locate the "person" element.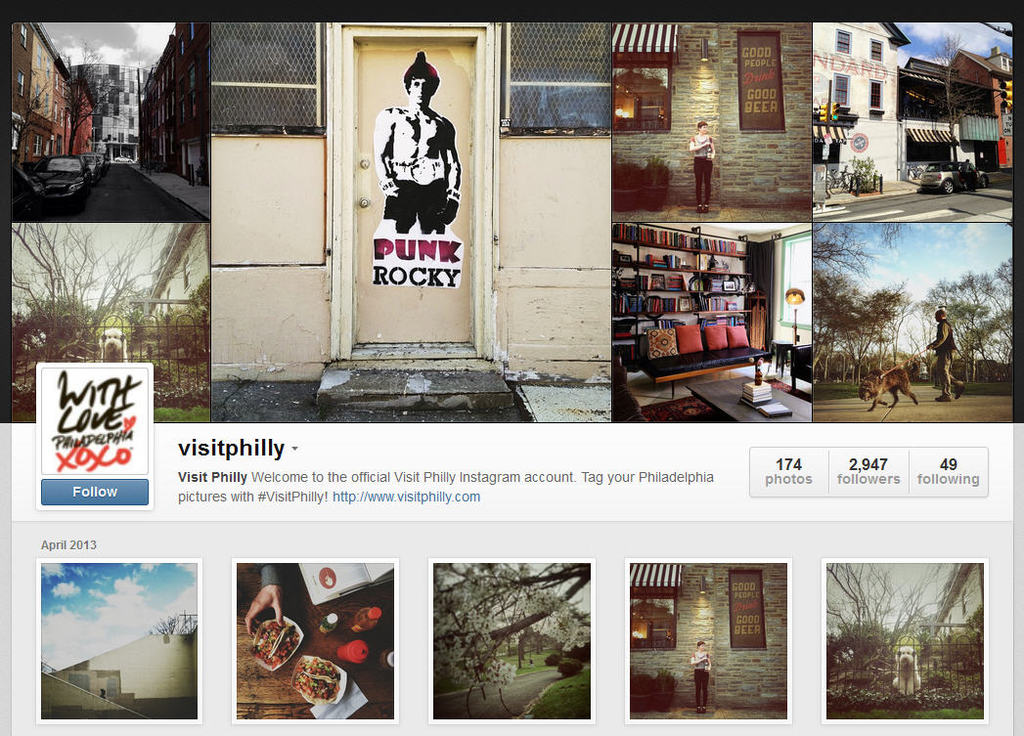
Element bbox: Rect(690, 640, 711, 712).
